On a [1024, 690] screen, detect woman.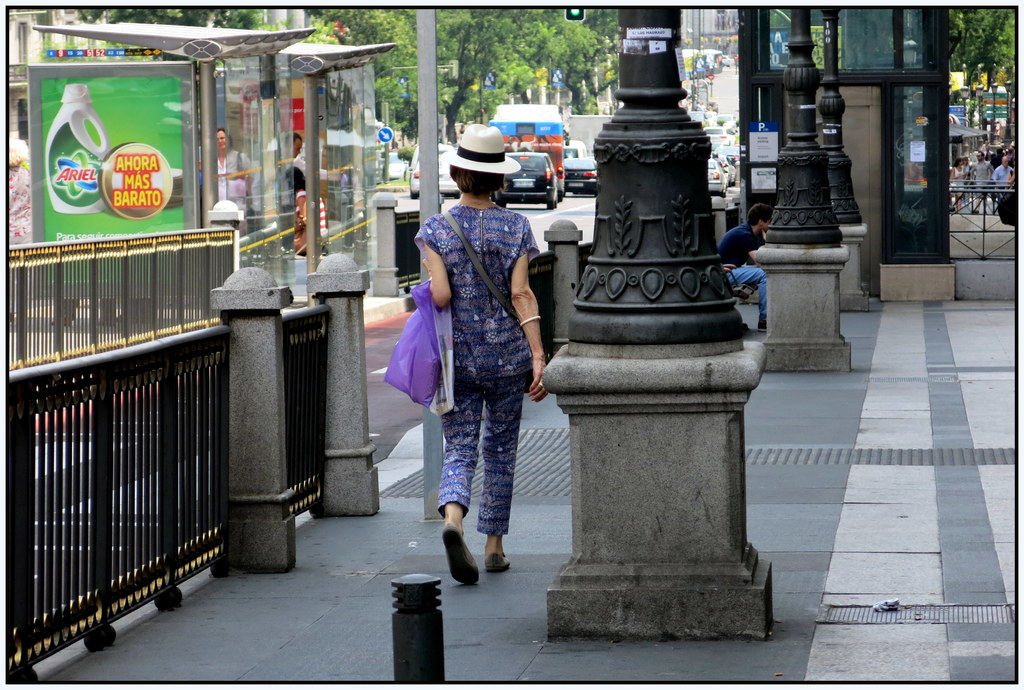
Rect(947, 154, 970, 212).
